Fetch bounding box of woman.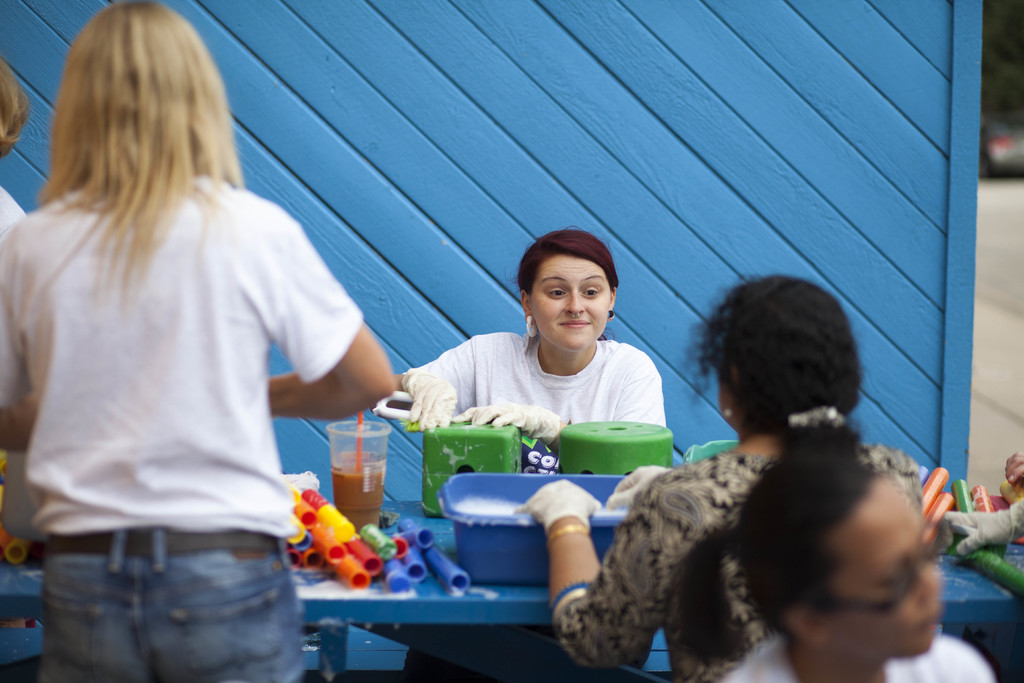
Bbox: box=[390, 229, 666, 445].
